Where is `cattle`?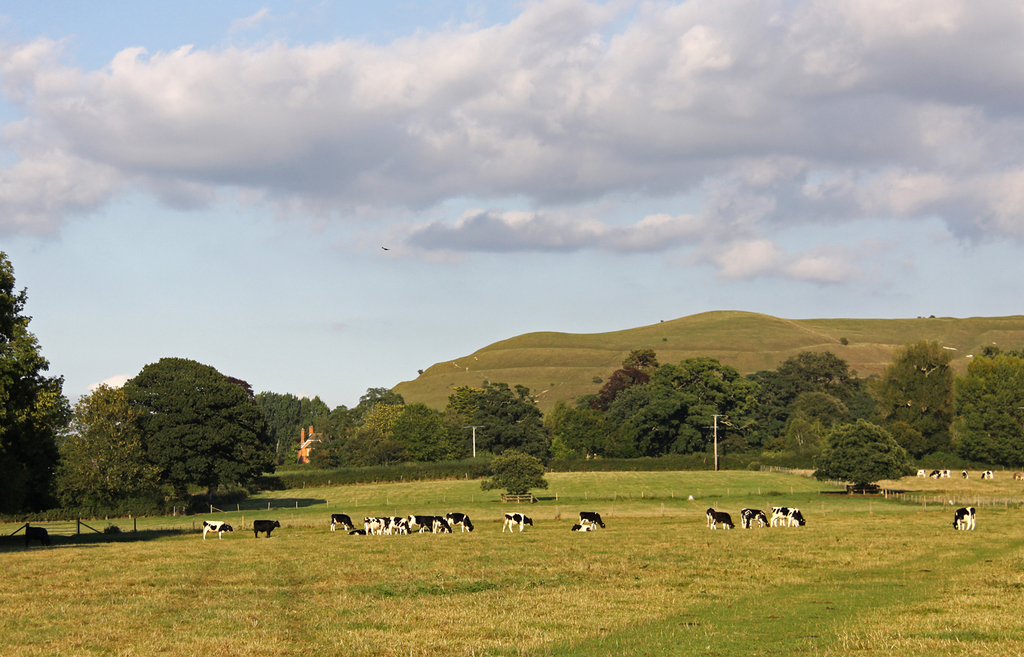
[left=918, top=469, right=929, bottom=479].
